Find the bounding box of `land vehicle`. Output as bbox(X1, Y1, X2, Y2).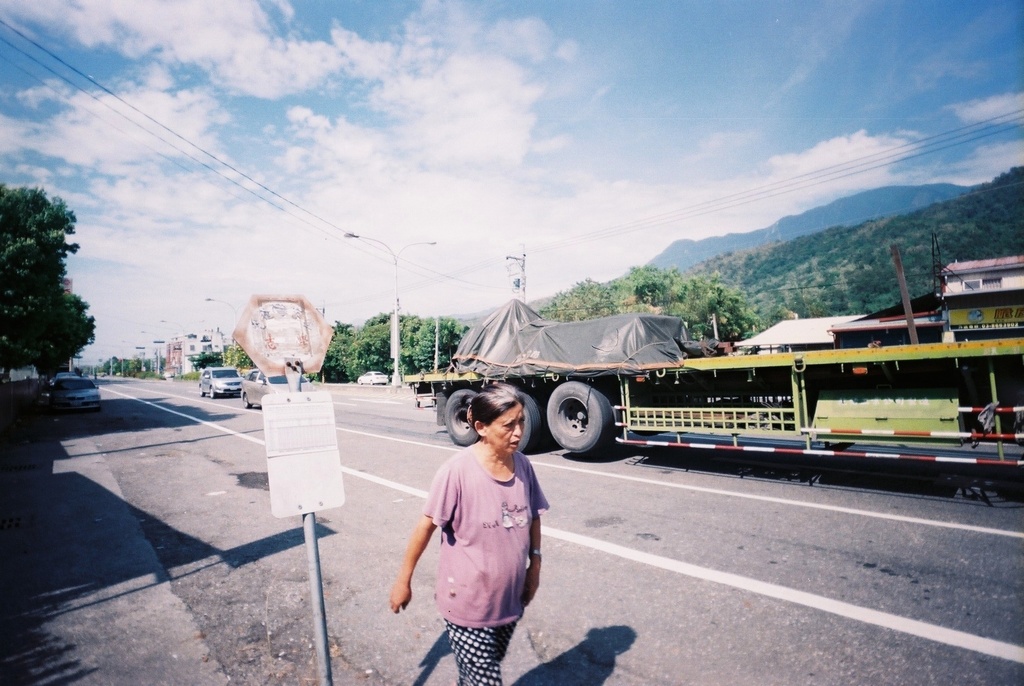
bbox(358, 370, 385, 383).
